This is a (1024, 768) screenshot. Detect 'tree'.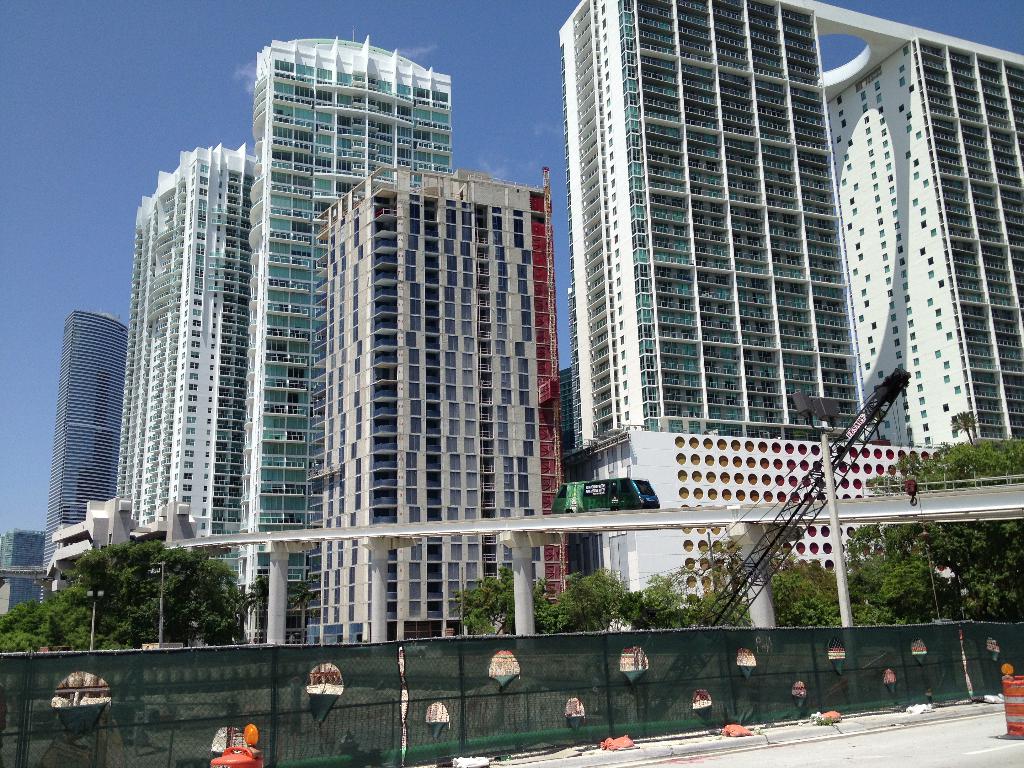
0:581:72:649.
